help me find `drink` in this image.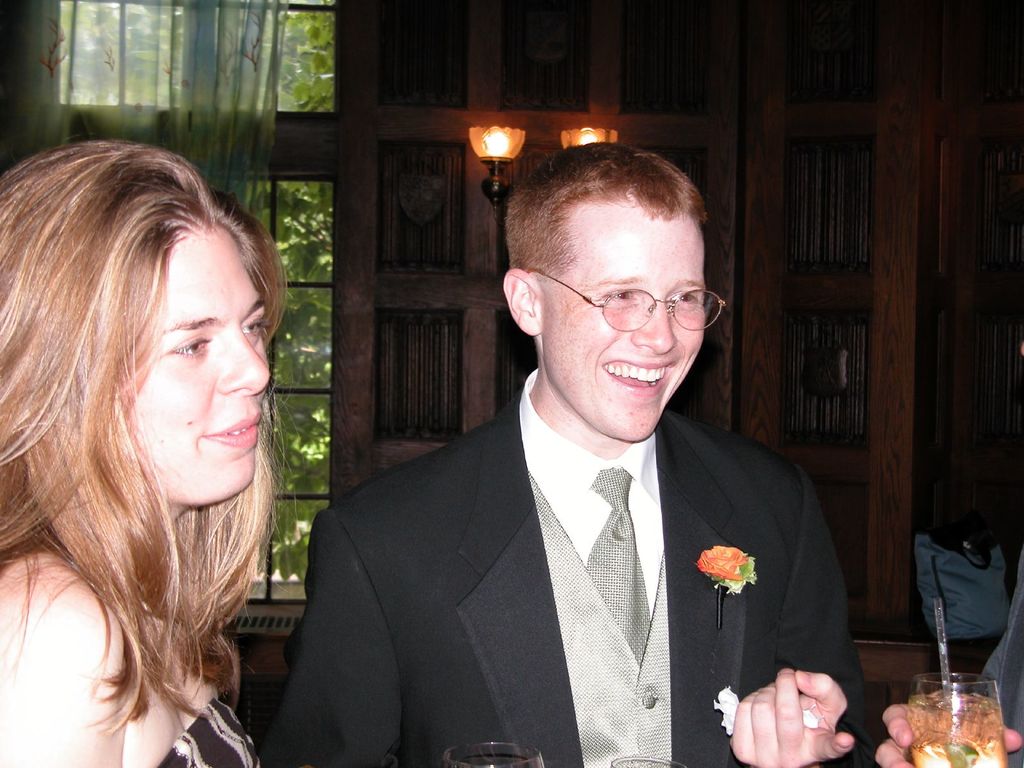
Found it: left=449, top=749, right=538, bottom=767.
